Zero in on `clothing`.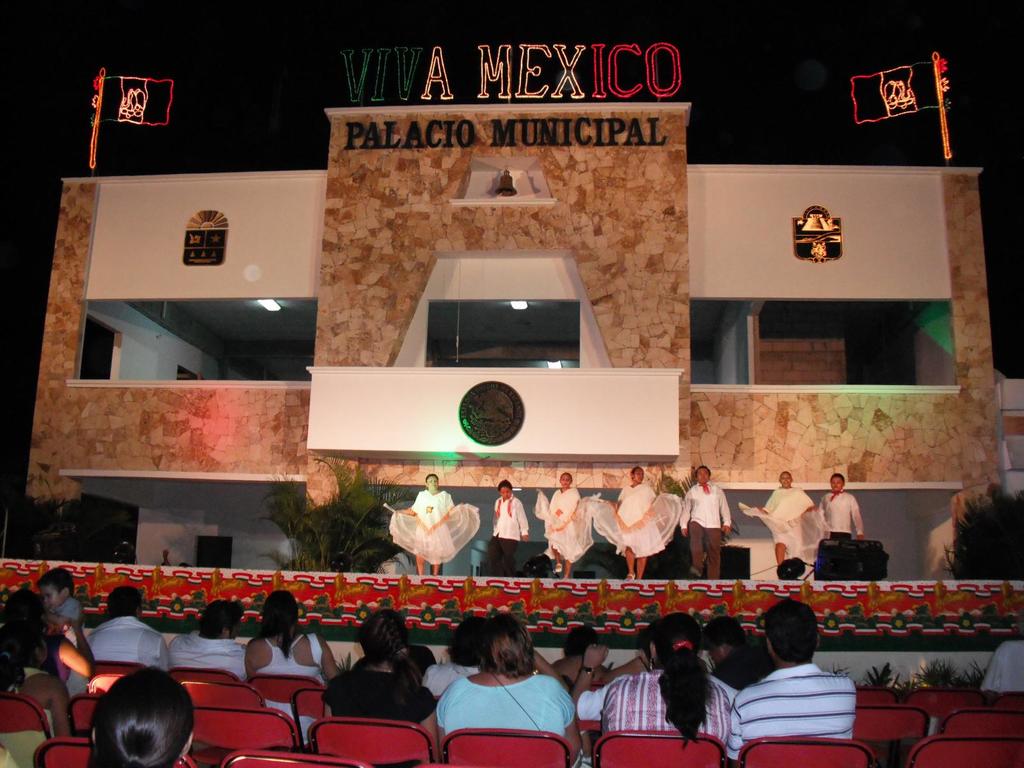
Zeroed in: pyautogui.locateOnScreen(492, 492, 524, 573).
